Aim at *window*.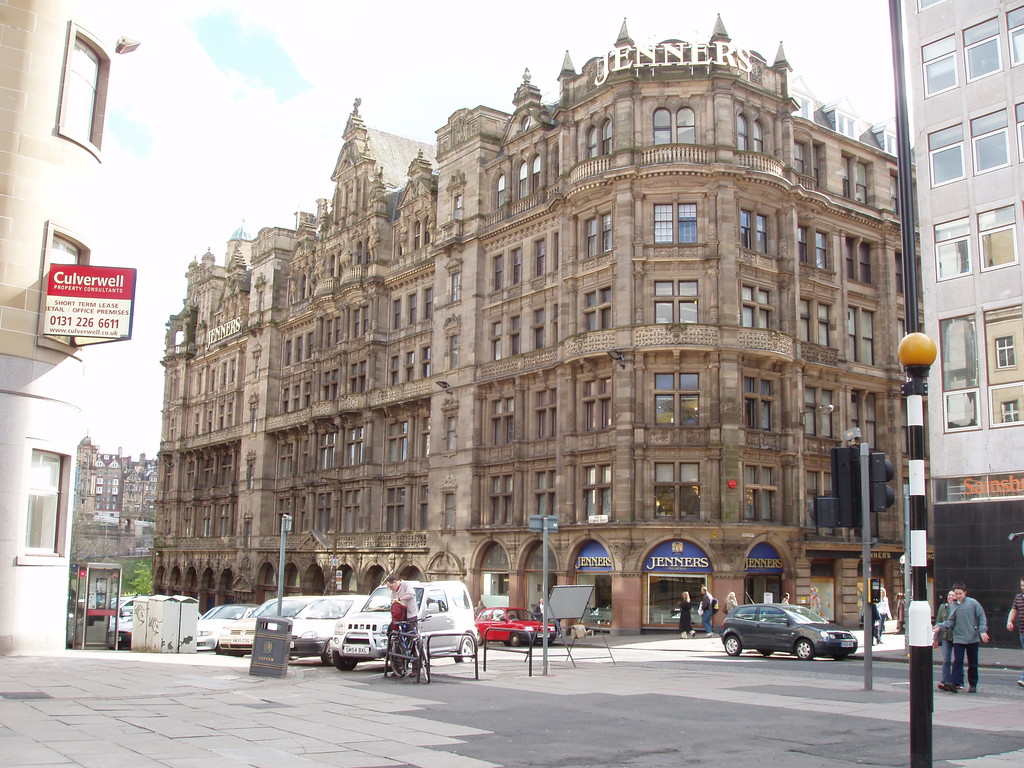
Aimed at detection(940, 302, 1023, 436).
